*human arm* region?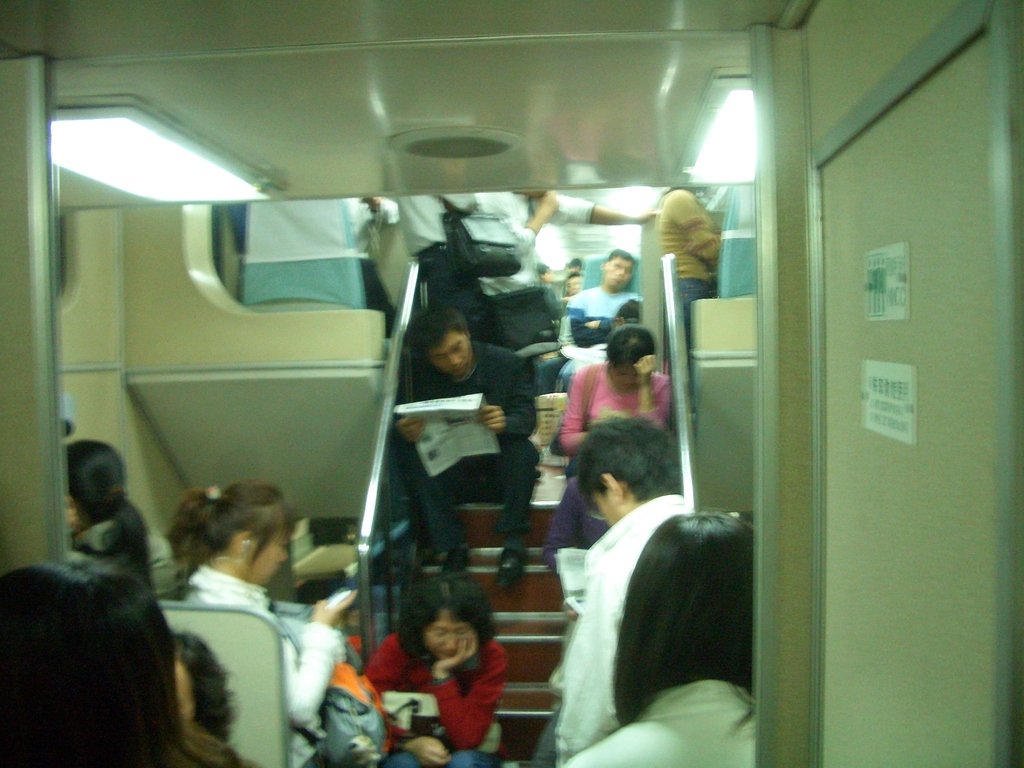
bbox=[558, 736, 615, 767]
